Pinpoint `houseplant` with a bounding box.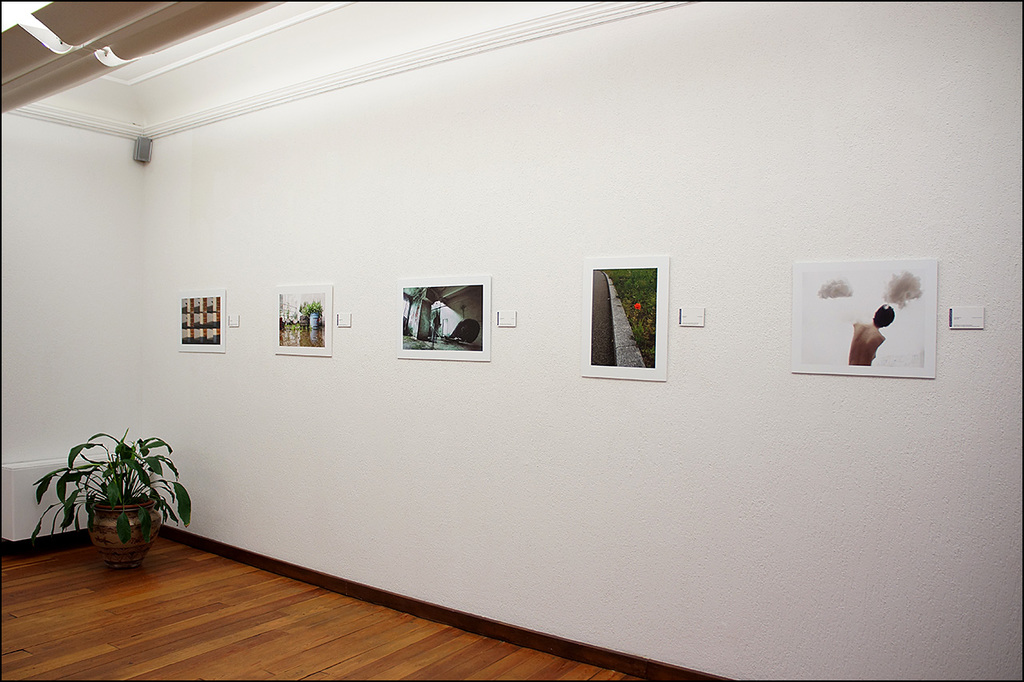
{"left": 30, "top": 422, "right": 186, "bottom": 576}.
